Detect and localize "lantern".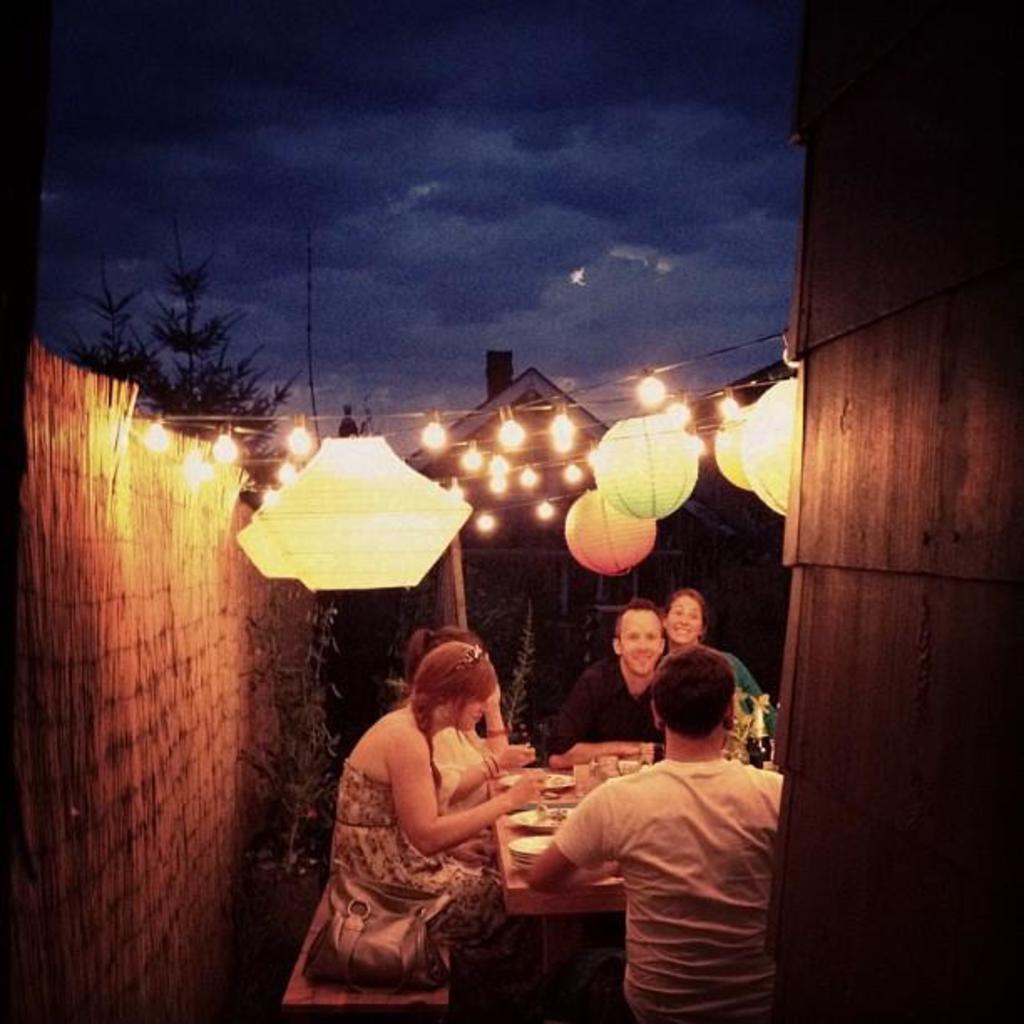
Localized at <bbox>251, 435, 470, 584</bbox>.
